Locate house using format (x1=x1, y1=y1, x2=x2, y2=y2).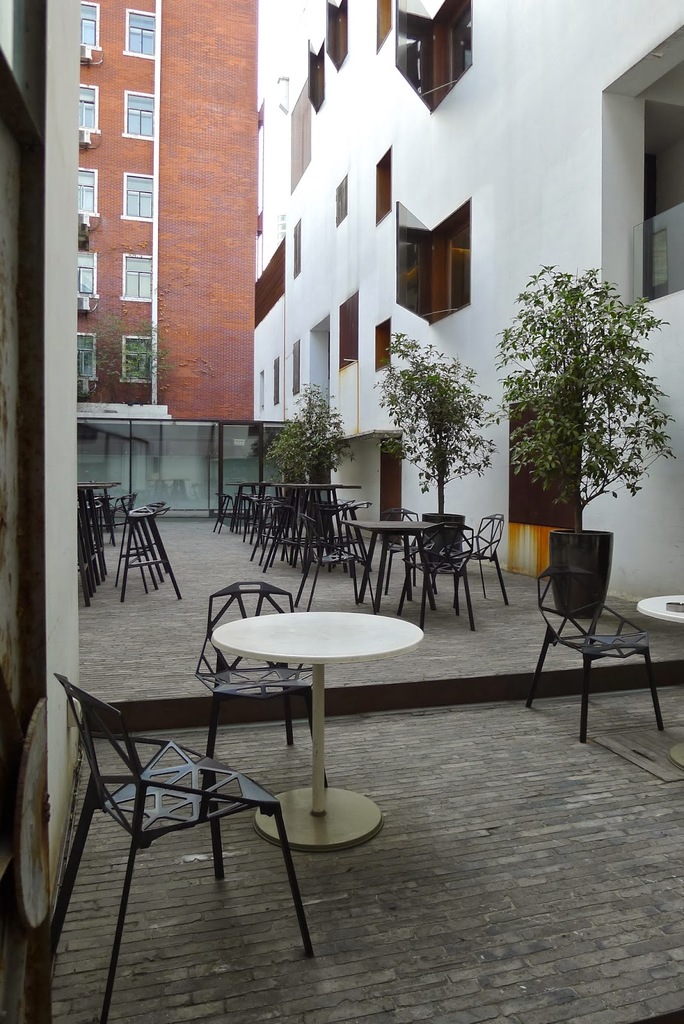
(x1=0, y1=0, x2=85, y2=1020).
